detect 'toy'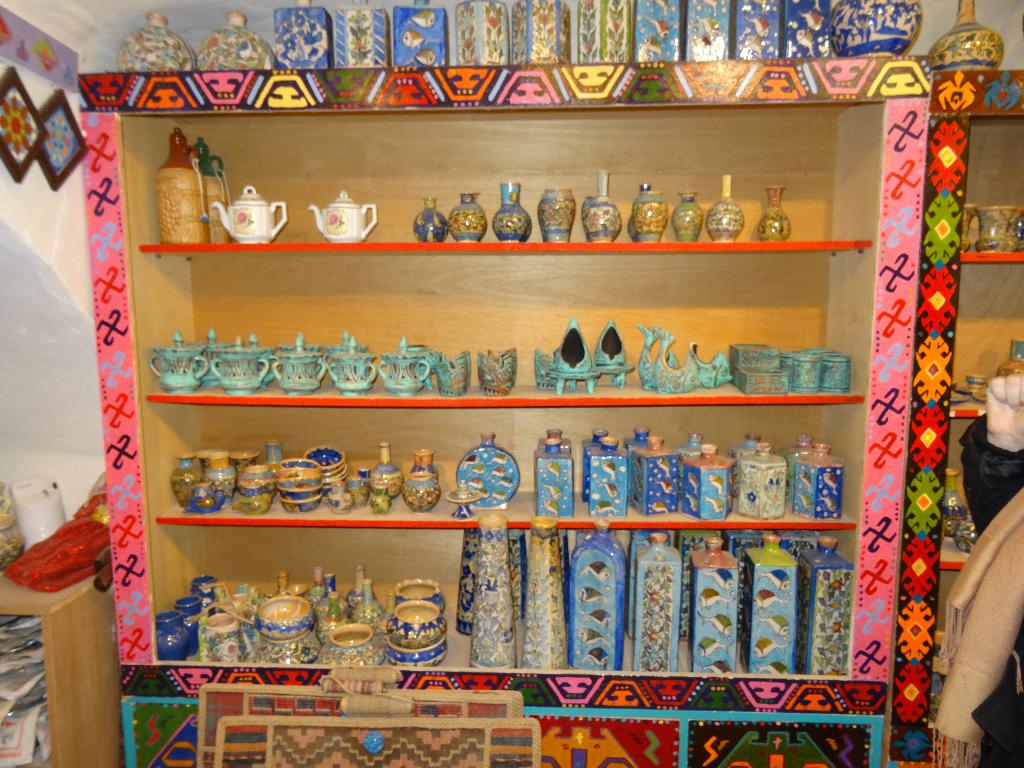
box(155, 609, 189, 662)
